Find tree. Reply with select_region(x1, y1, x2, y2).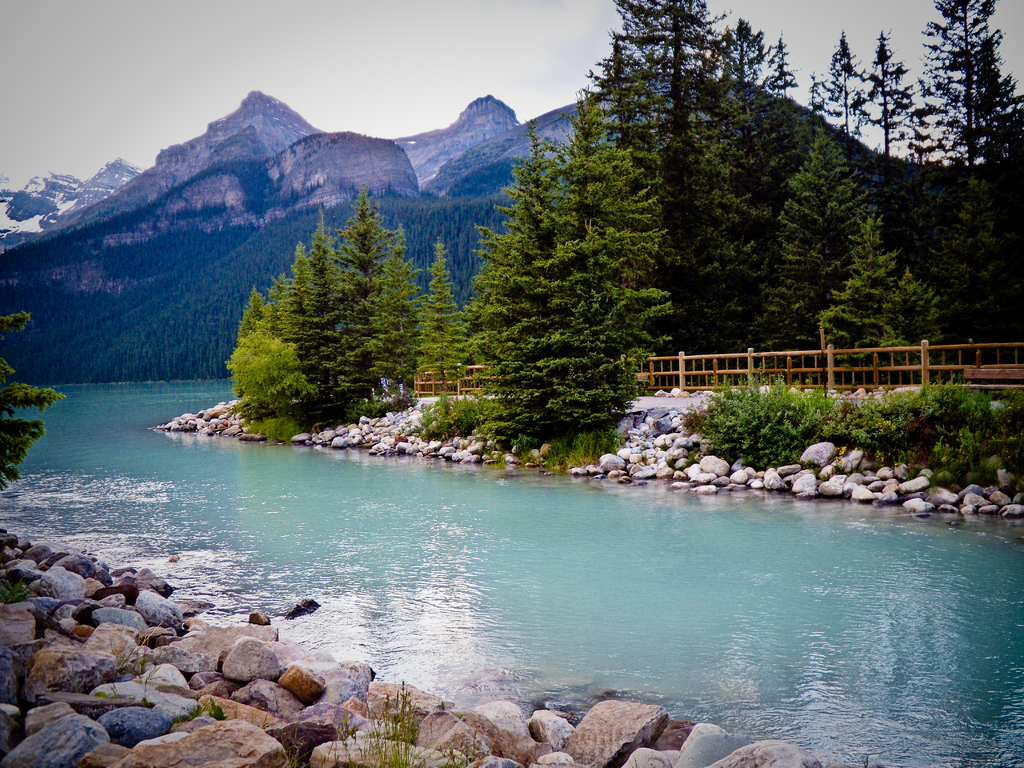
select_region(821, 30, 858, 156).
